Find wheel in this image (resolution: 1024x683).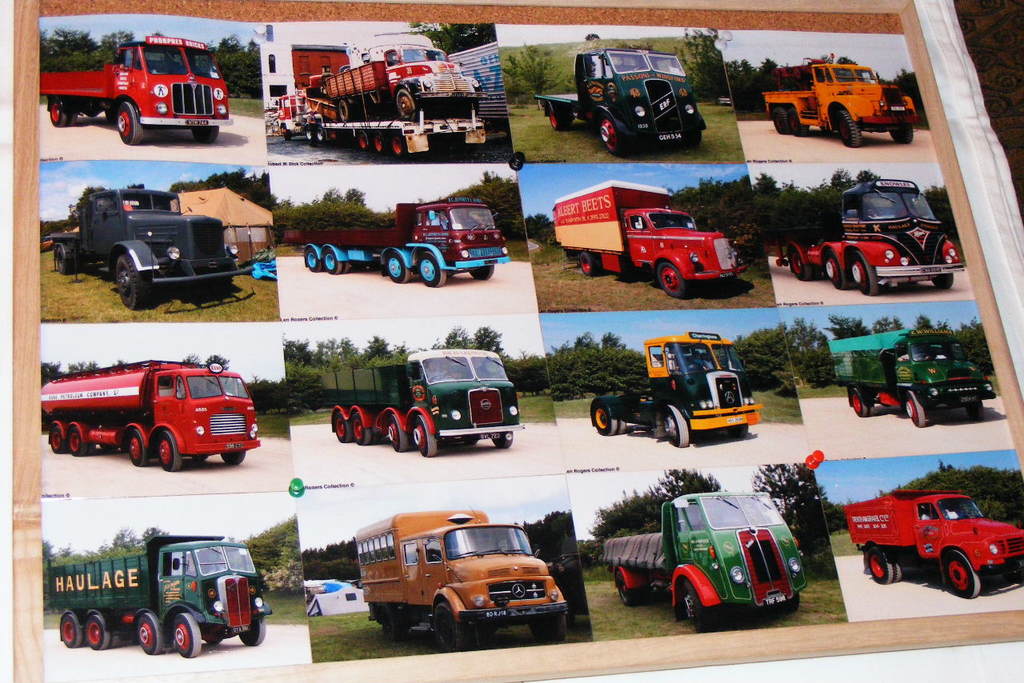
[left=910, top=393, right=922, bottom=425].
